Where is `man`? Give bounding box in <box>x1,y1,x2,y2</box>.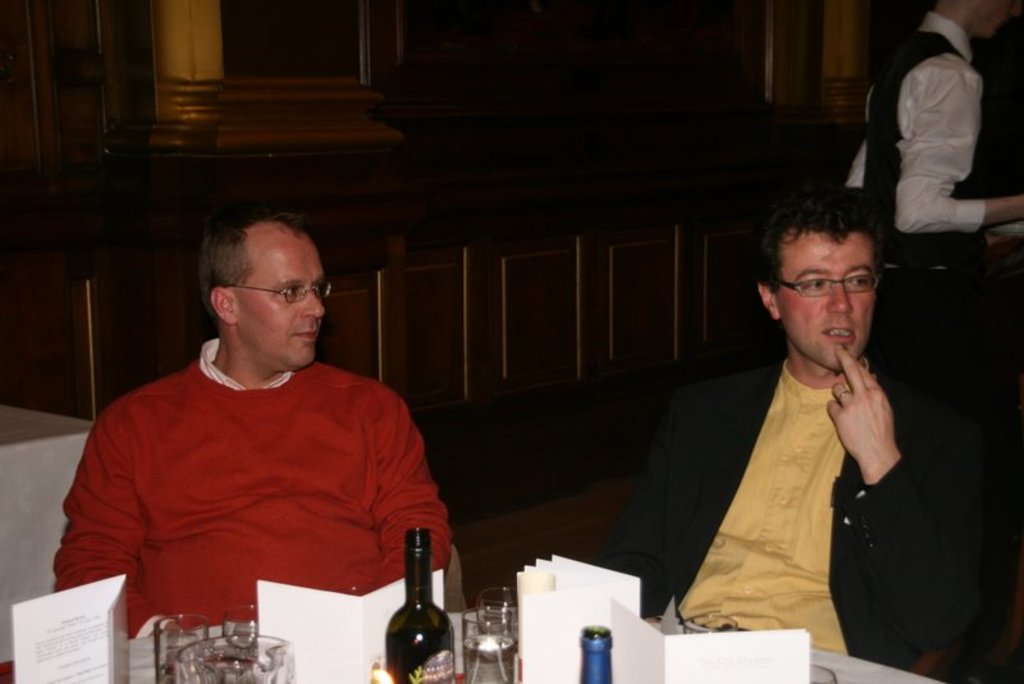
<box>836,0,1023,279</box>.
